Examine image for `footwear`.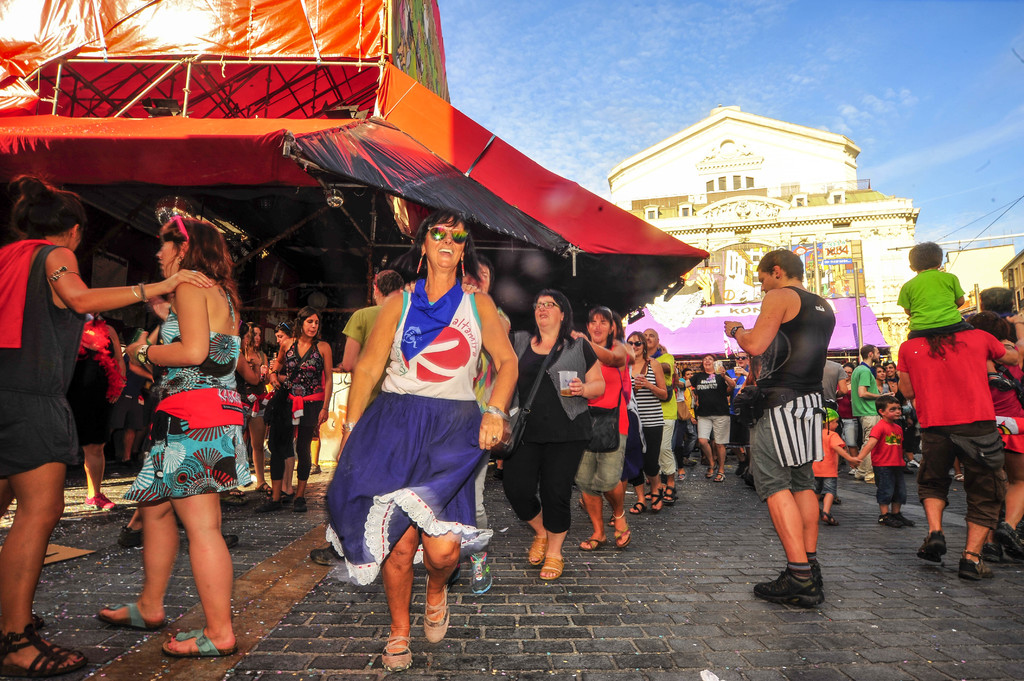
Examination result: [644,491,651,500].
